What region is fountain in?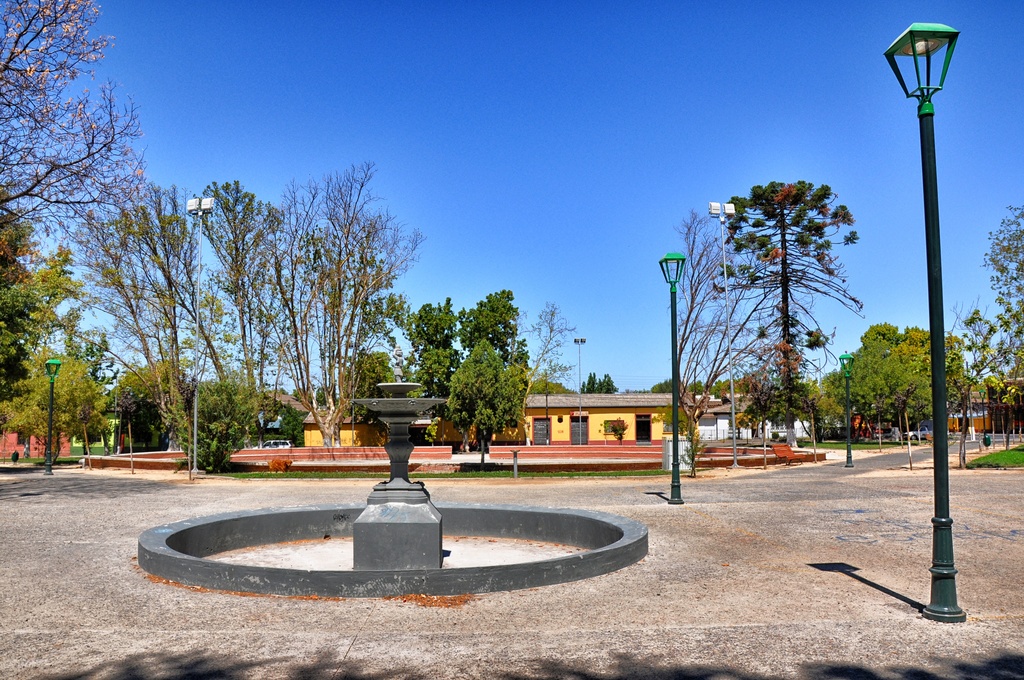
<region>152, 384, 645, 602</region>.
